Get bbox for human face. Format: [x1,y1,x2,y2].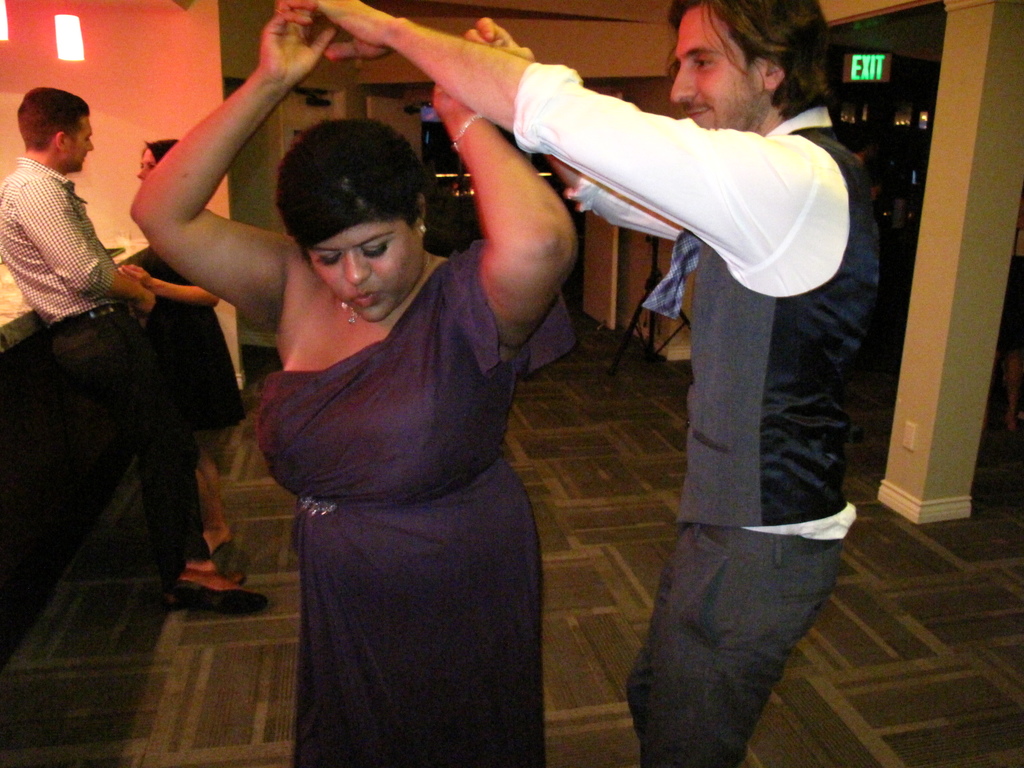
[311,218,419,324].
